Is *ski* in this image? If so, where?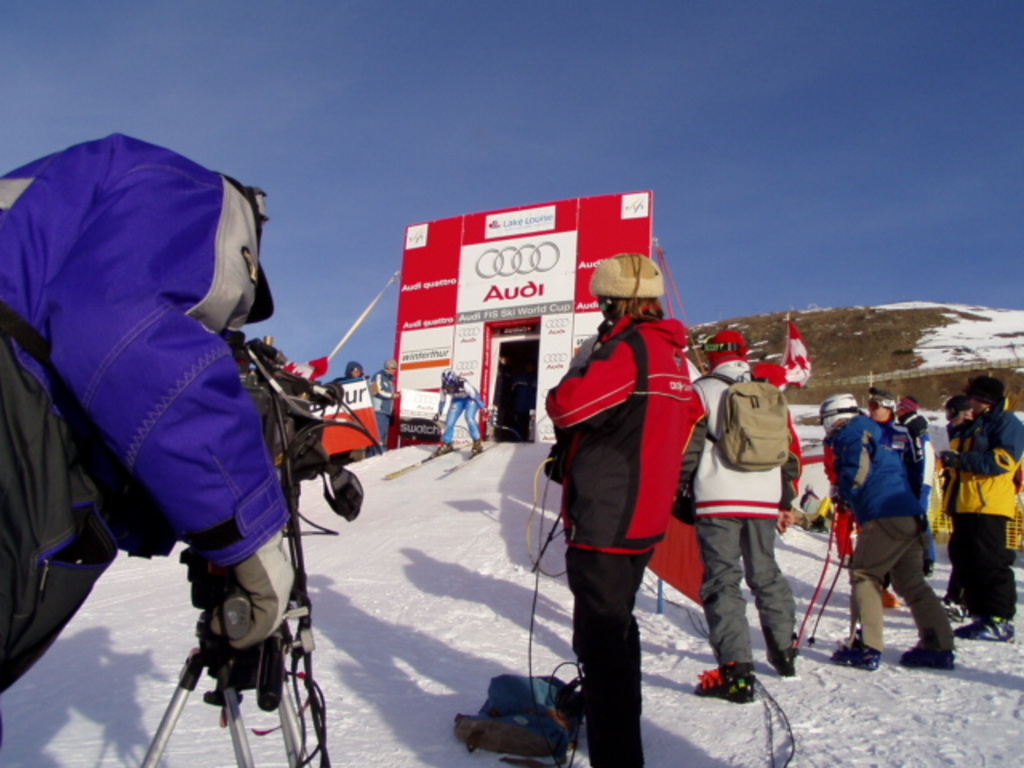
Yes, at box(381, 440, 464, 485).
